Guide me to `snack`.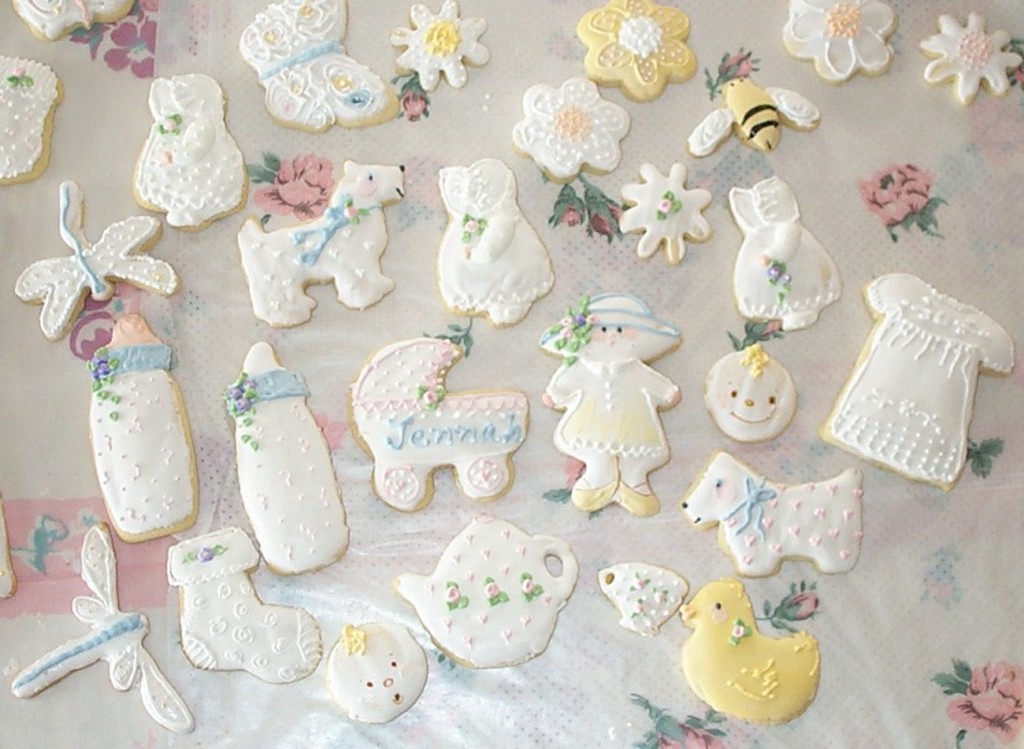
Guidance: [241, 161, 405, 329].
